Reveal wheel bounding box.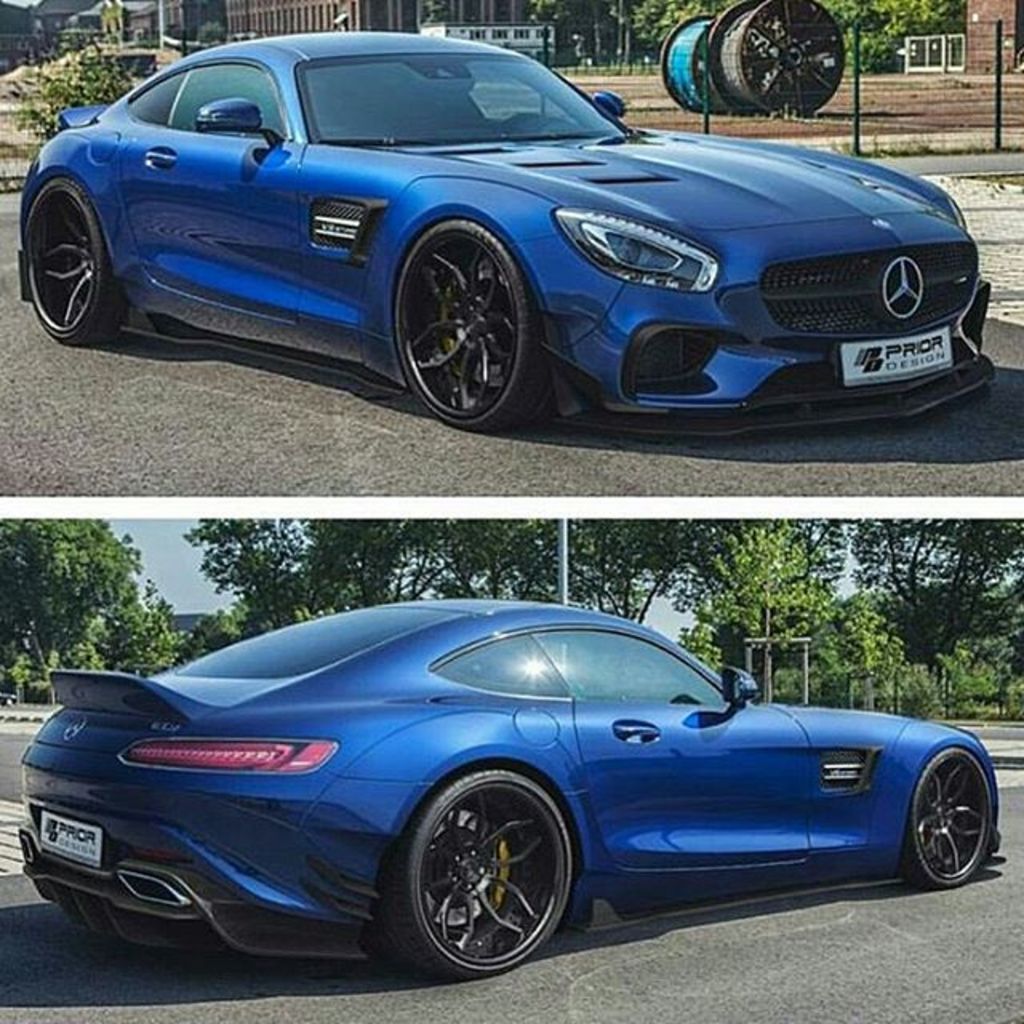
Revealed: 904 744 994 885.
